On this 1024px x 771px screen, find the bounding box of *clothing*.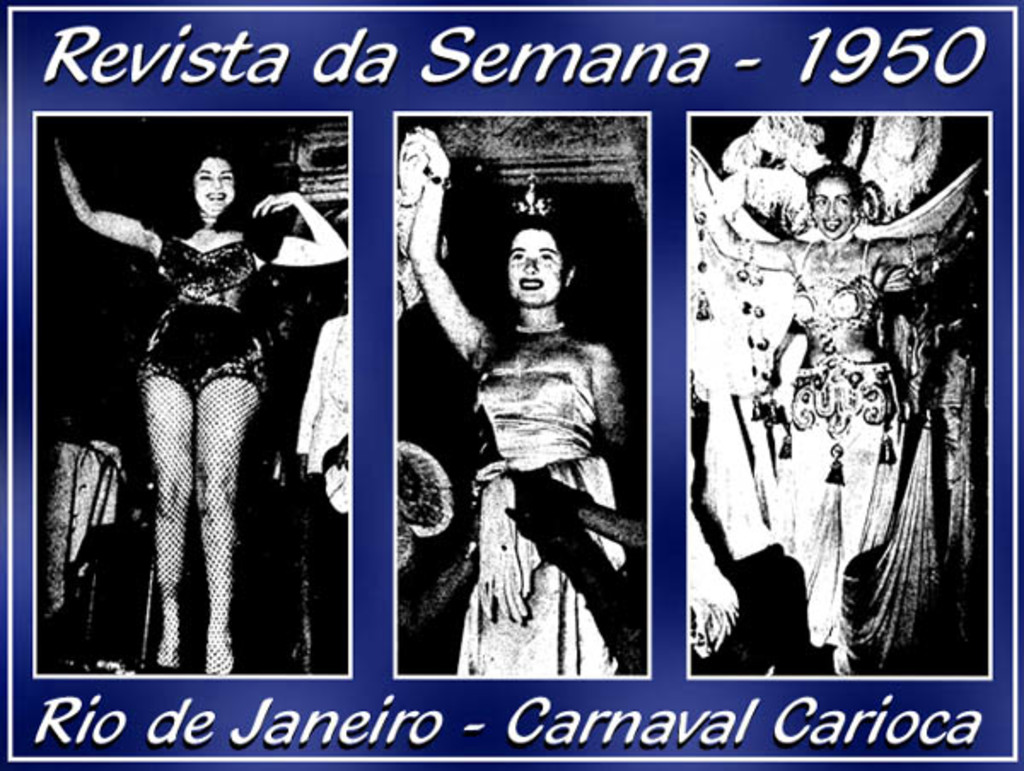
Bounding box: (302, 319, 362, 670).
